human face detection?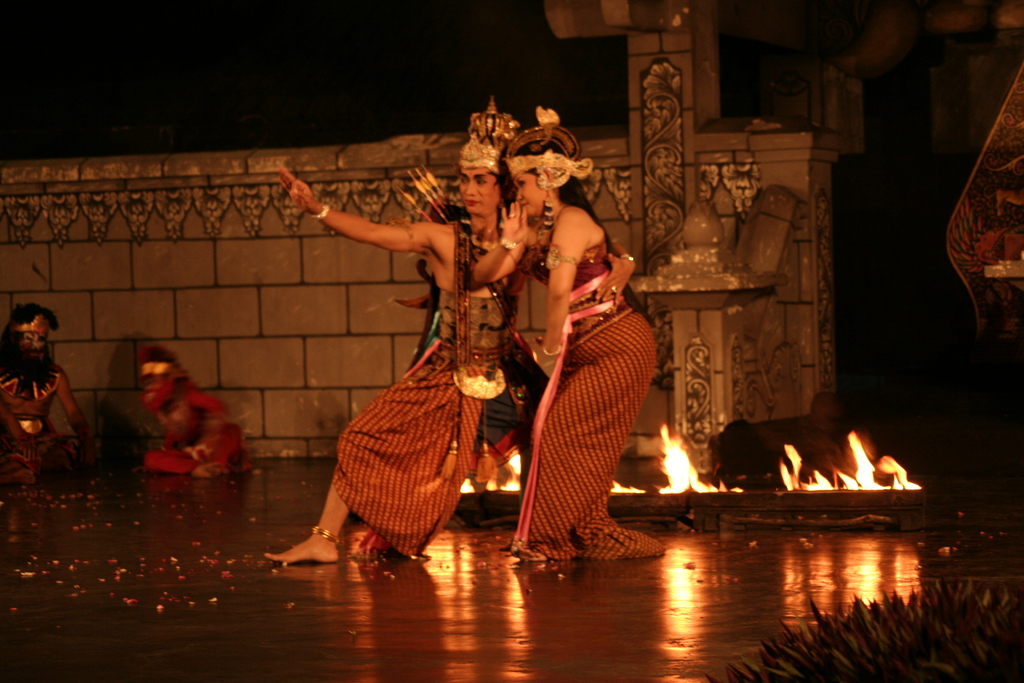
<region>456, 175, 497, 226</region>
